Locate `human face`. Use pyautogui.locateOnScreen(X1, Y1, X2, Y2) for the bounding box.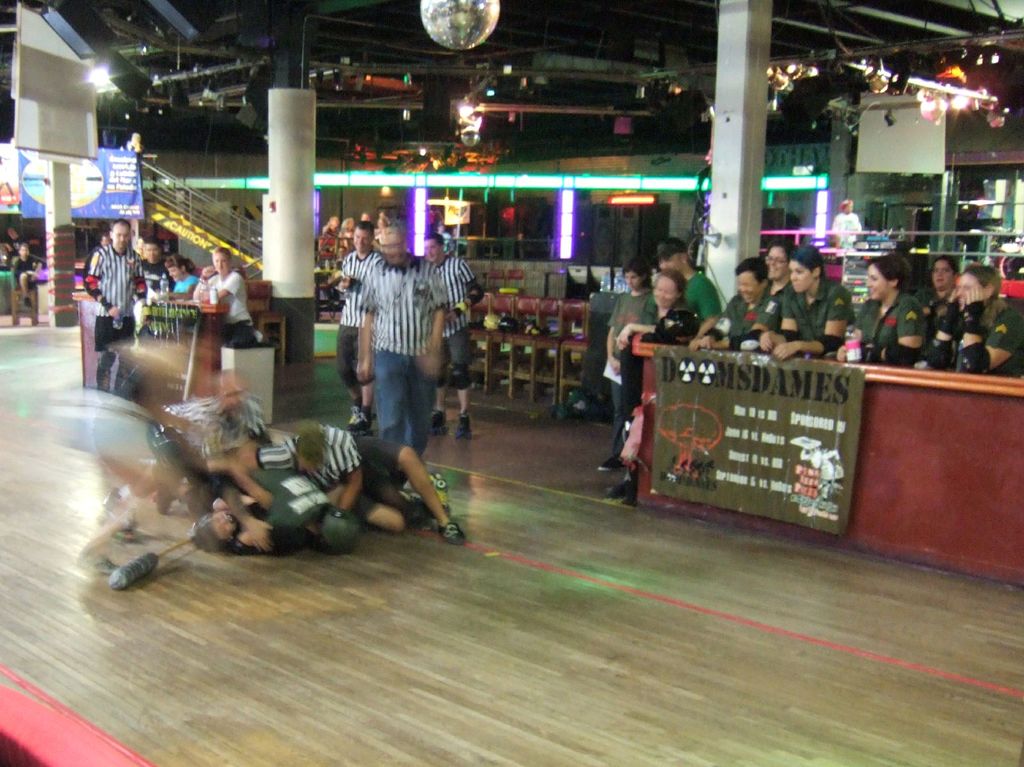
pyautogui.locateOnScreen(662, 255, 681, 270).
